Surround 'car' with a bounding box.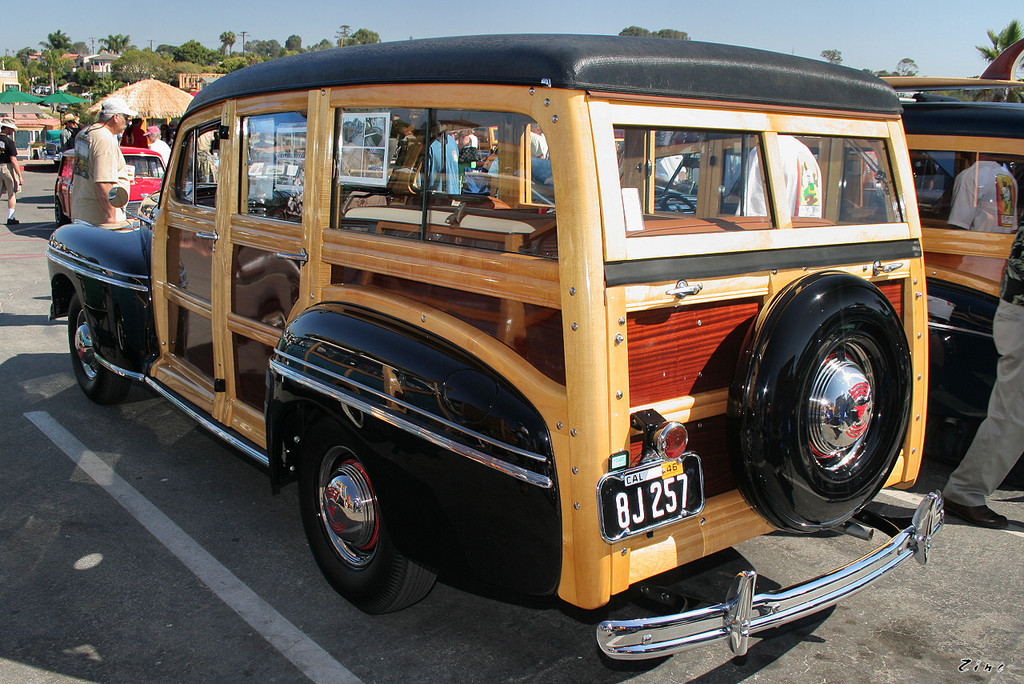
<region>51, 141, 169, 228</region>.
